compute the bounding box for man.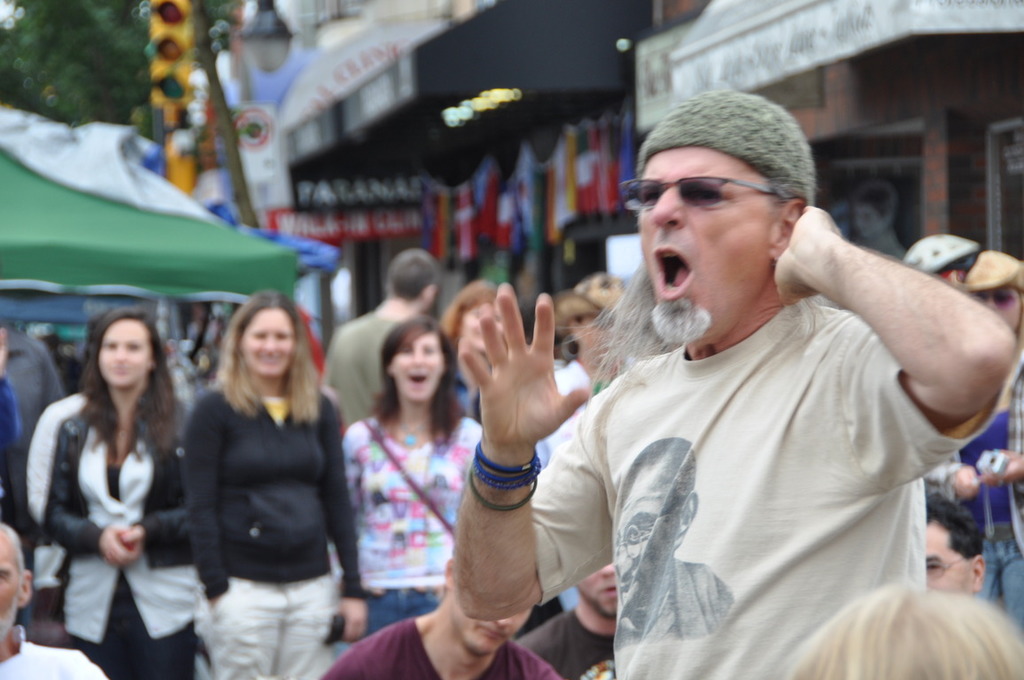
920,490,987,605.
